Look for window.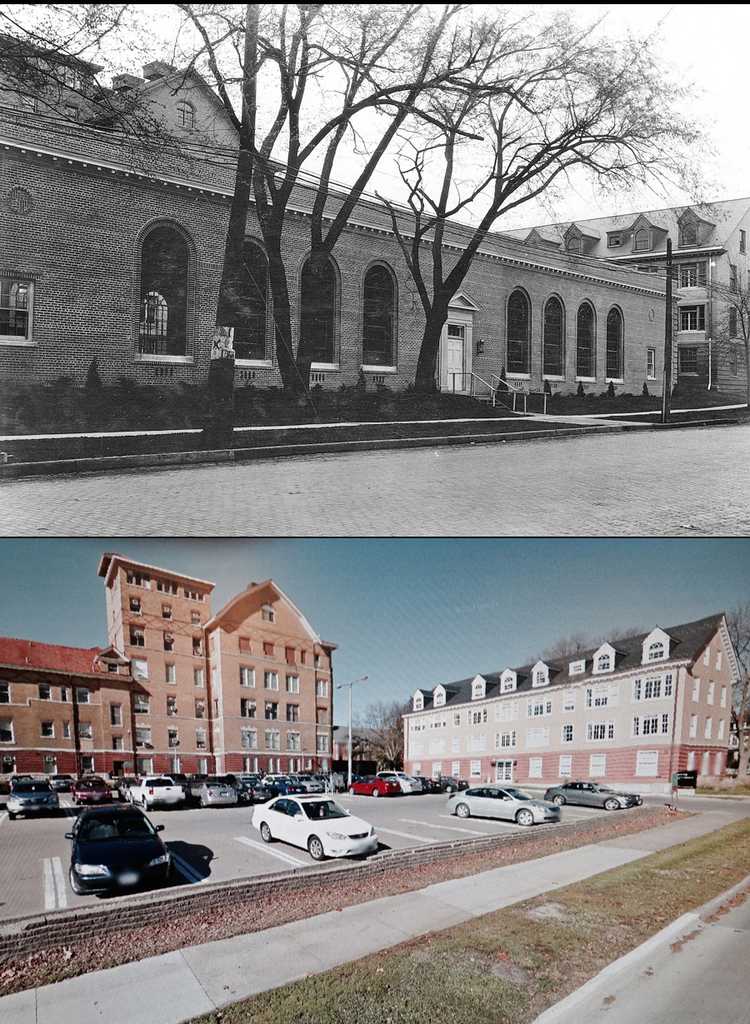
Found: <region>189, 670, 208, 687</region>.
